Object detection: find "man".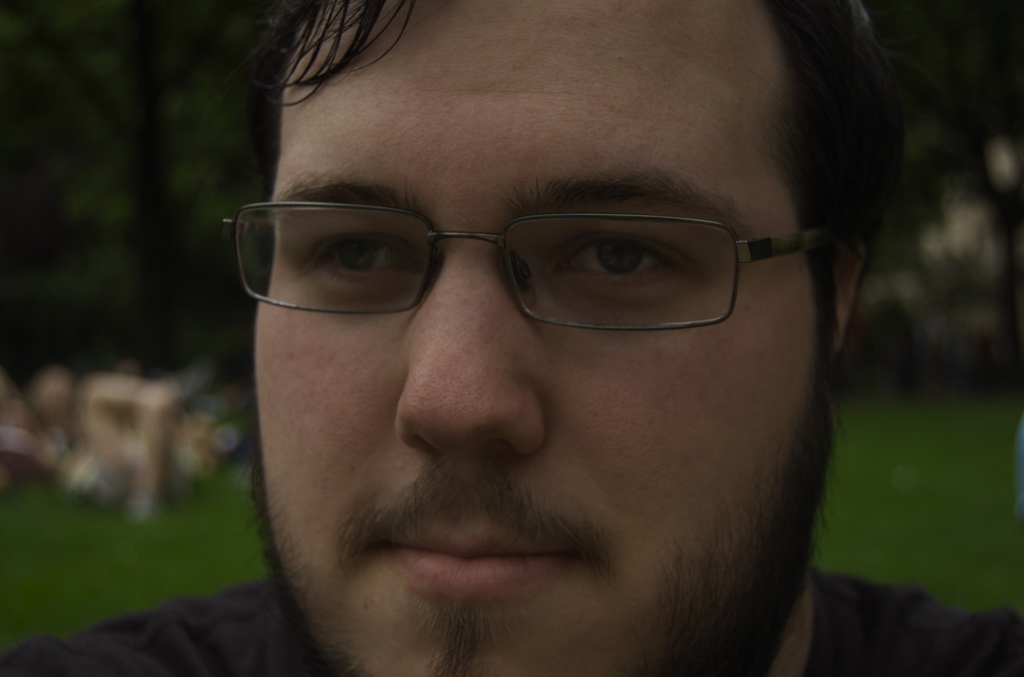
[left=0, top=0, right=1023, bottom=676].
